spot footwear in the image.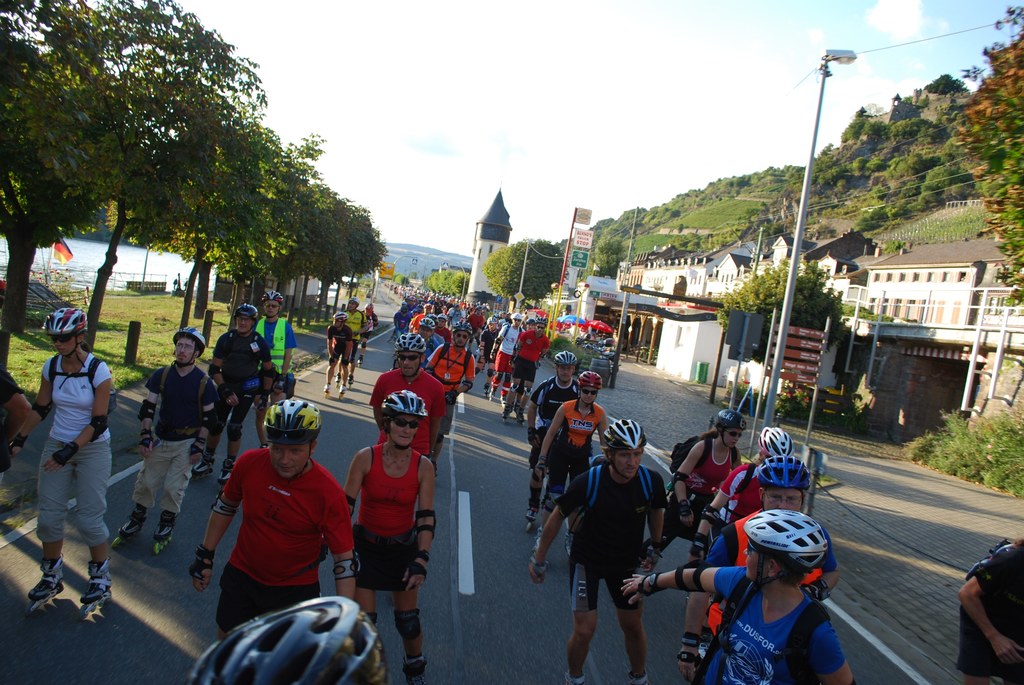
footwear found at select_region(502, 404, 511, 418).
